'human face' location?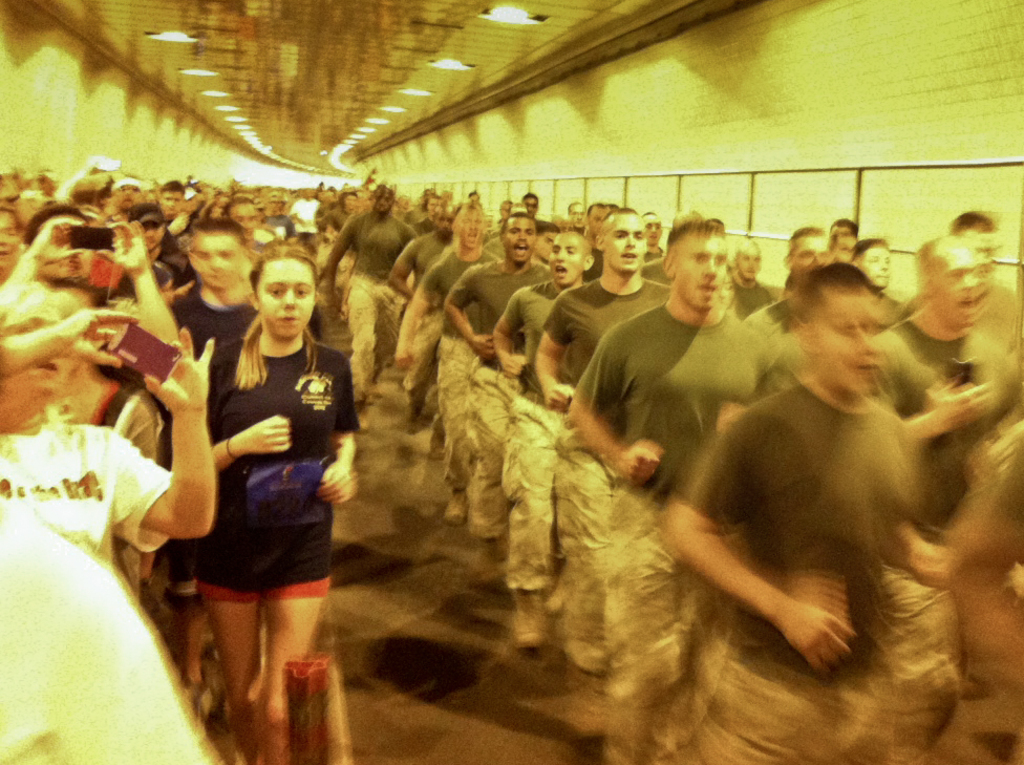
rect(818, 291, 880, 396)
